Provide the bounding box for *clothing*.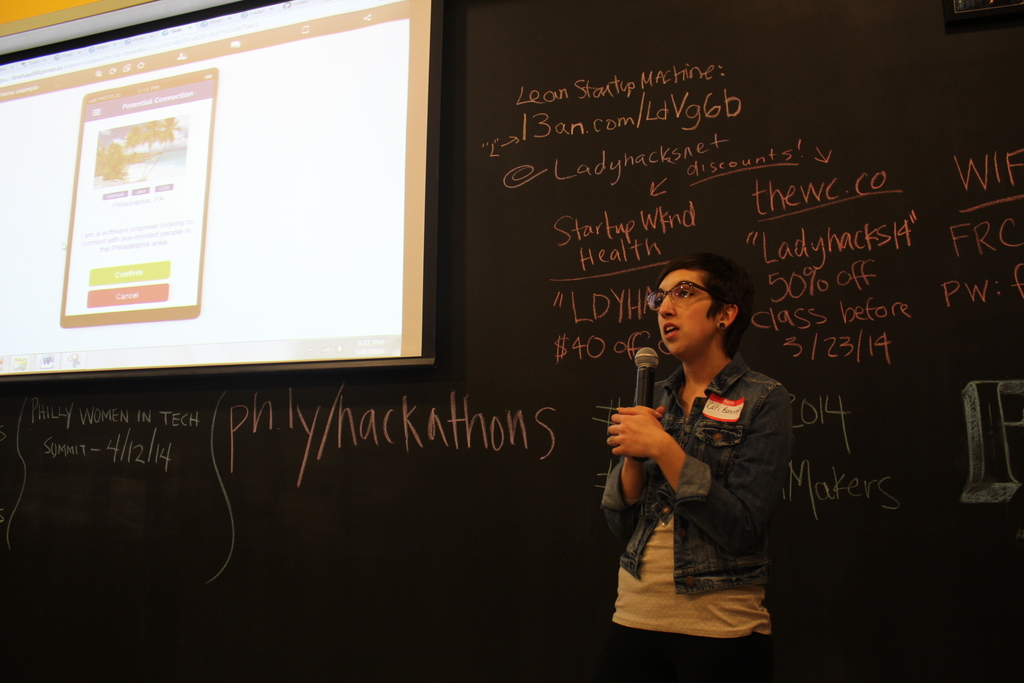
(598,336,749,636).
